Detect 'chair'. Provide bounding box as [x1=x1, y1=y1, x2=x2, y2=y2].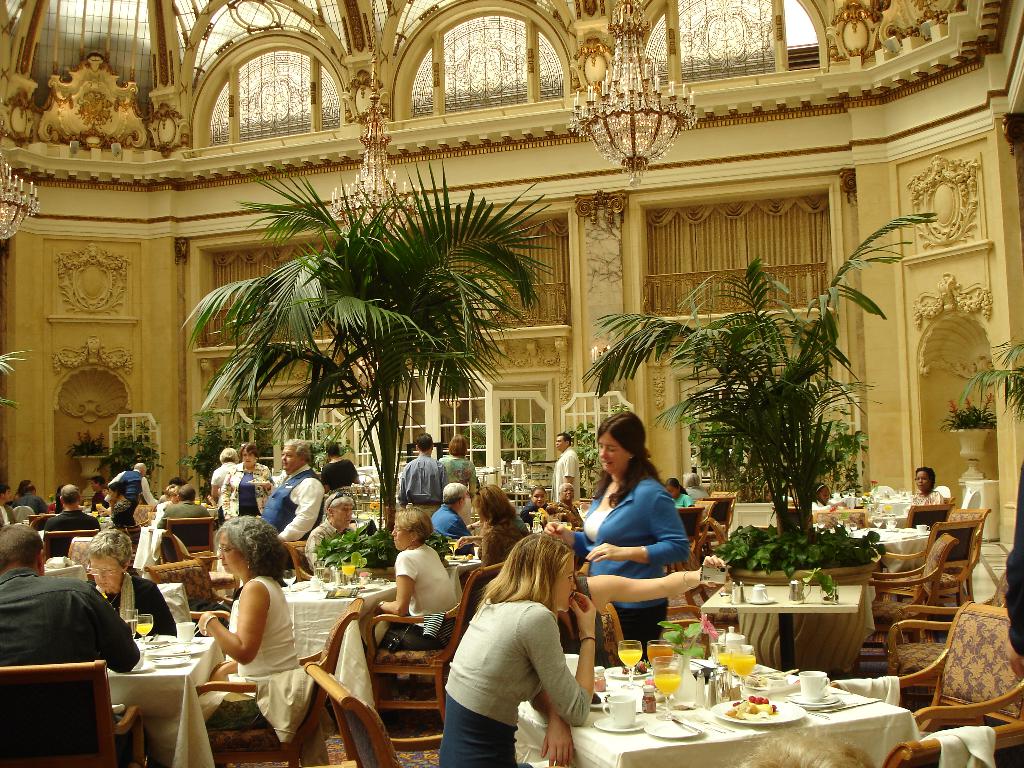
[x1=813, y1=508, x2=867, y2=537].
